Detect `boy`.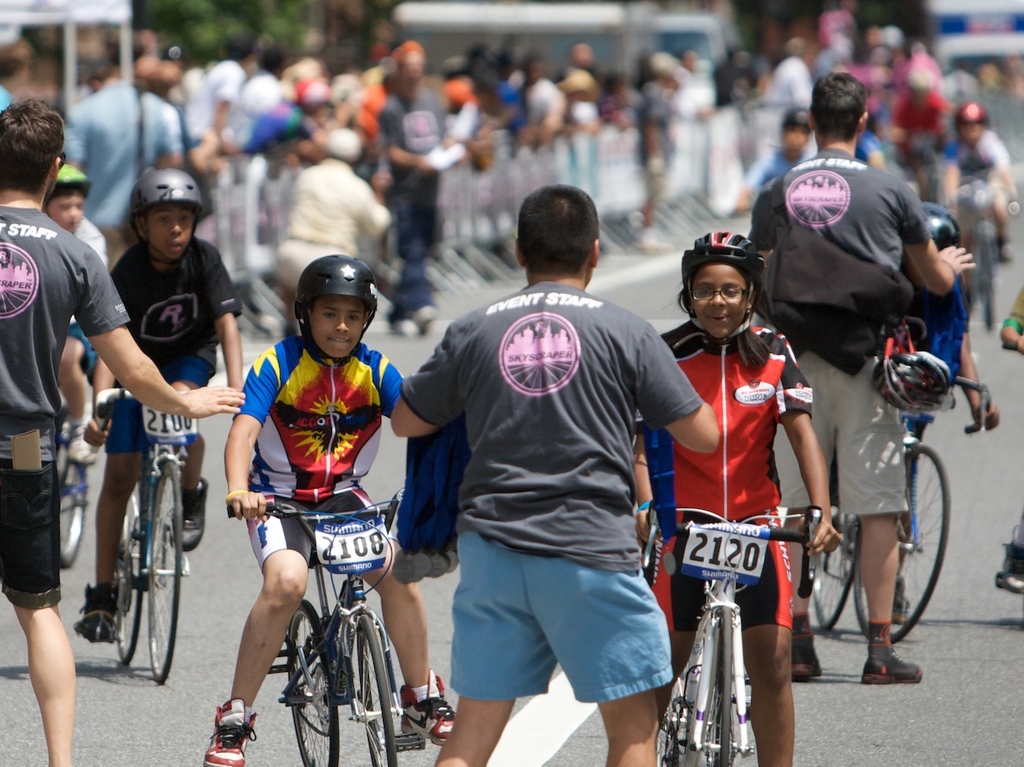
Detected at box(393, 181, 718, 766).
